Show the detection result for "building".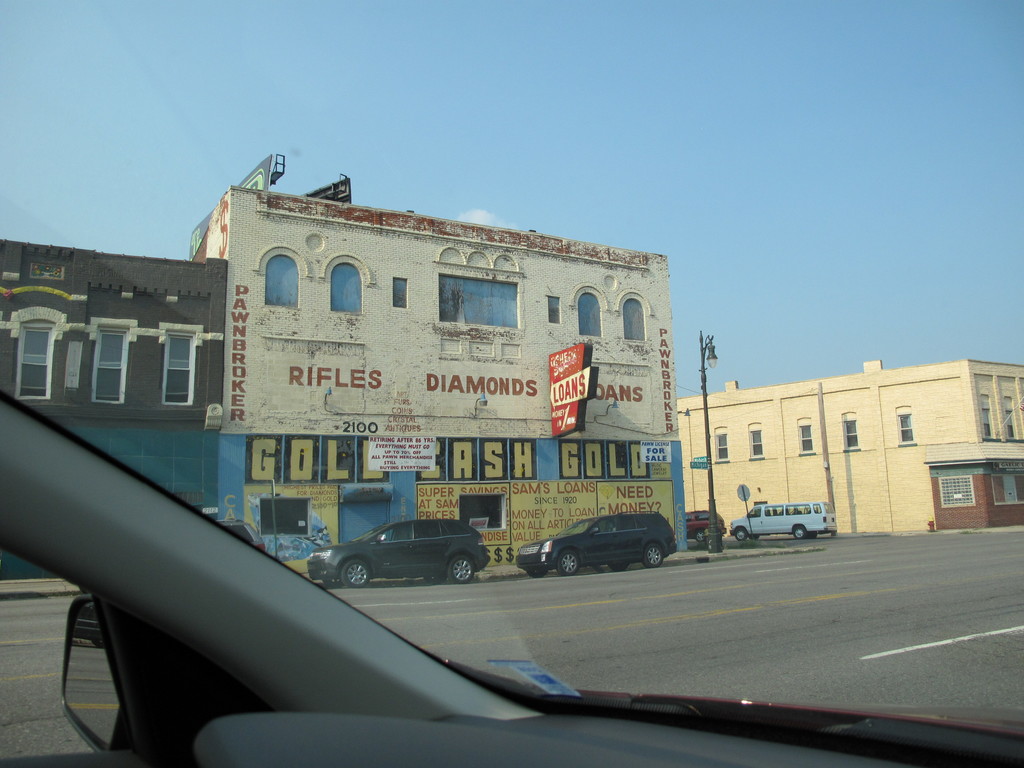
673/363/1023/536.
